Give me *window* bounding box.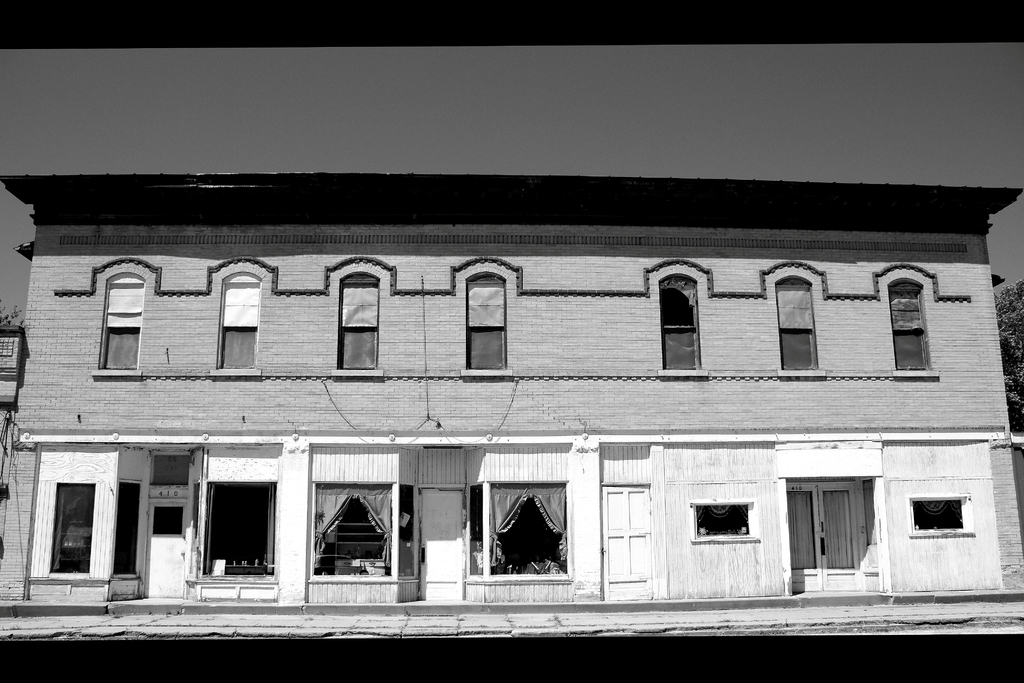
x1=467 y1=278 x2=508 y2=368.
